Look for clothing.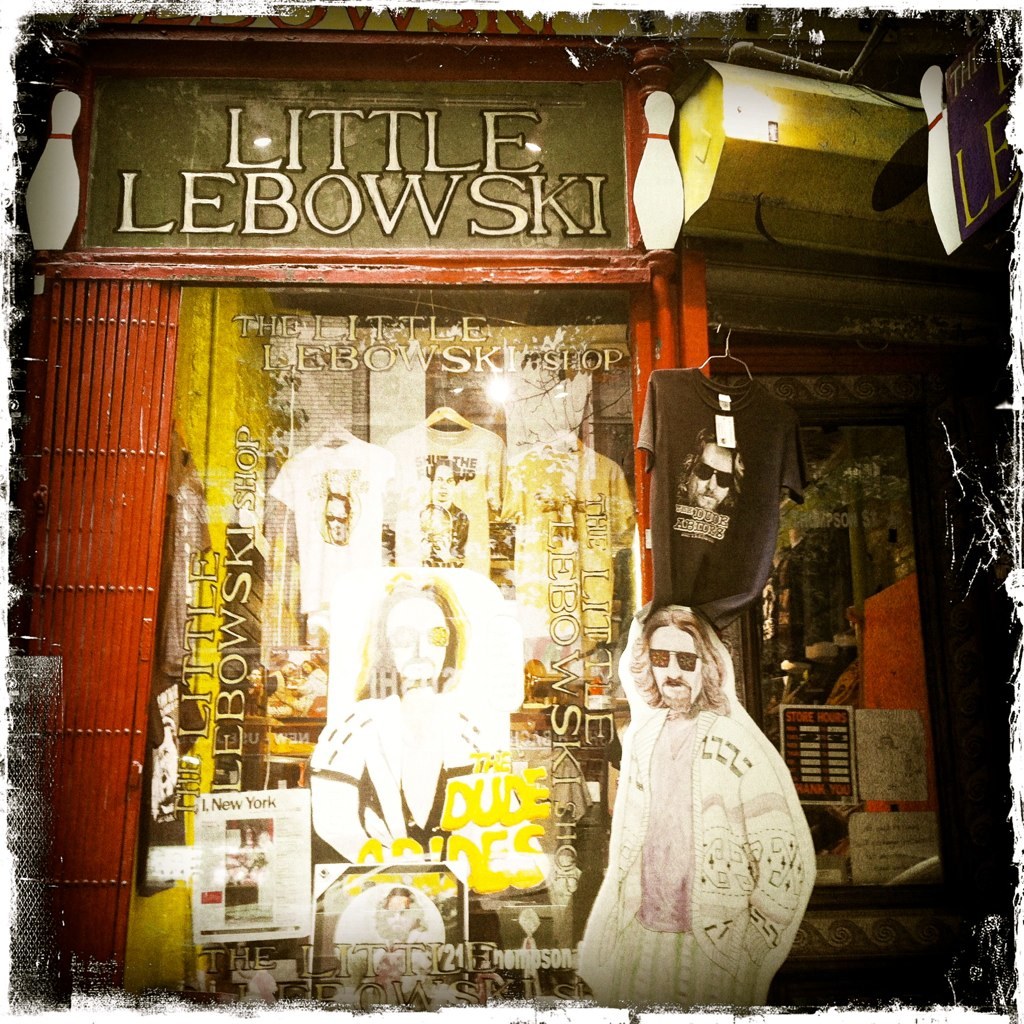
Found: select_region(380, 419, 492, 580).
